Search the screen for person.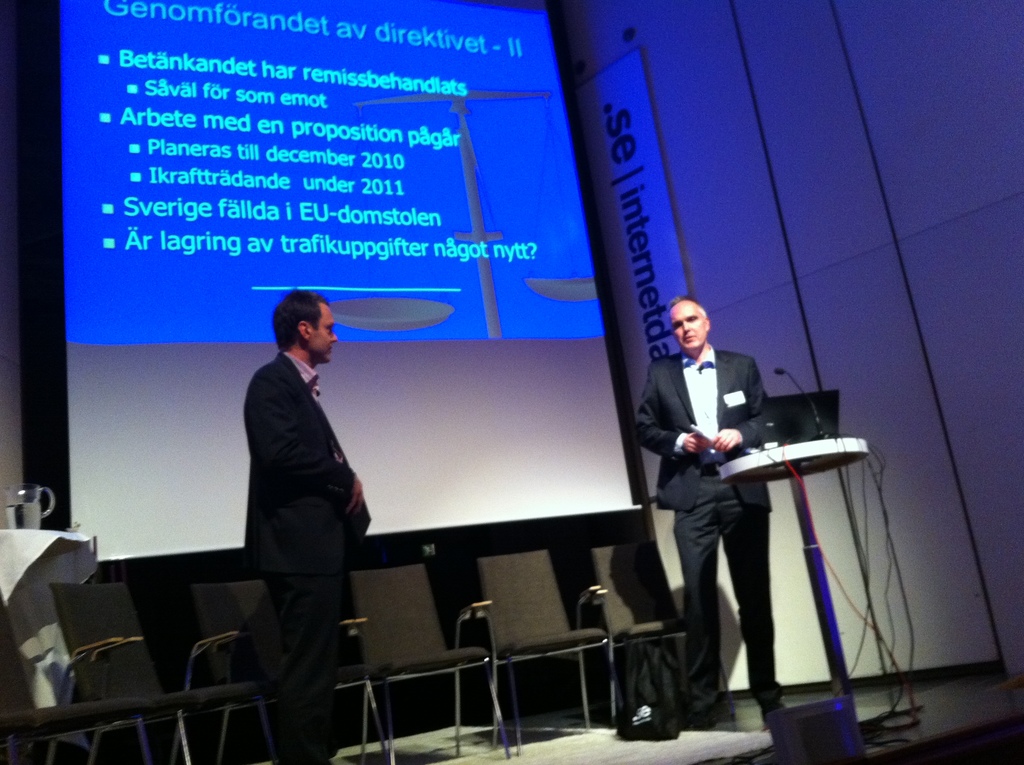
Found at 627, 296, 797, 734.
